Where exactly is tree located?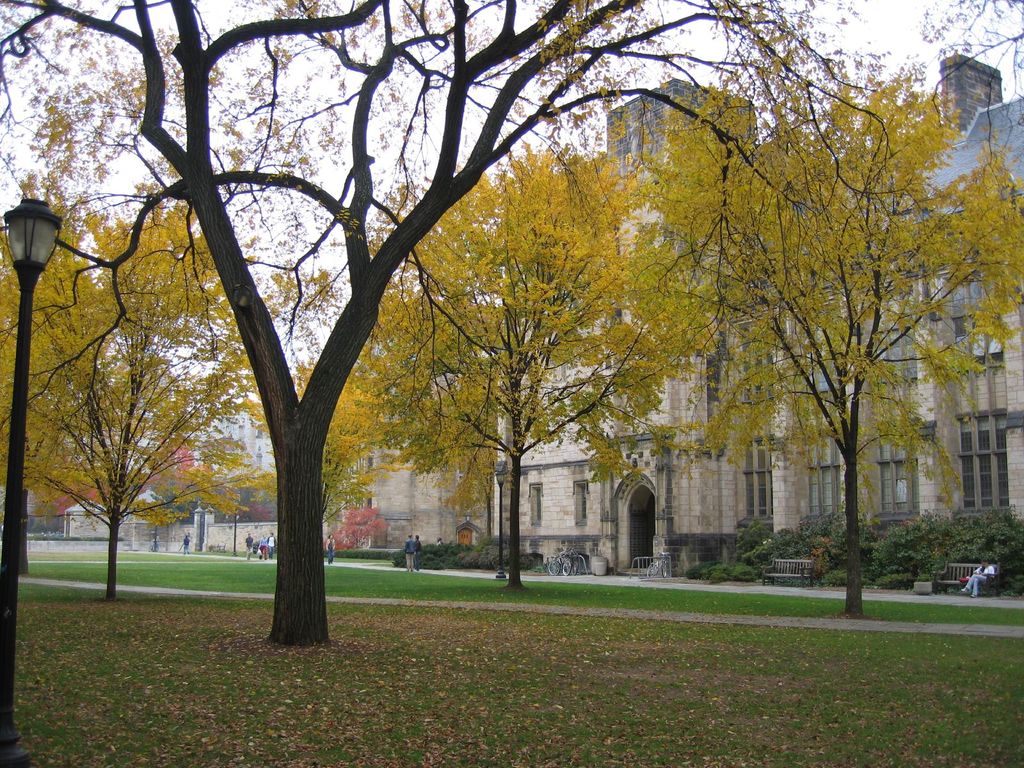
Its bounding box is {"x1": 668, "y1": 63, "x2": 989, "y2": 582}.
